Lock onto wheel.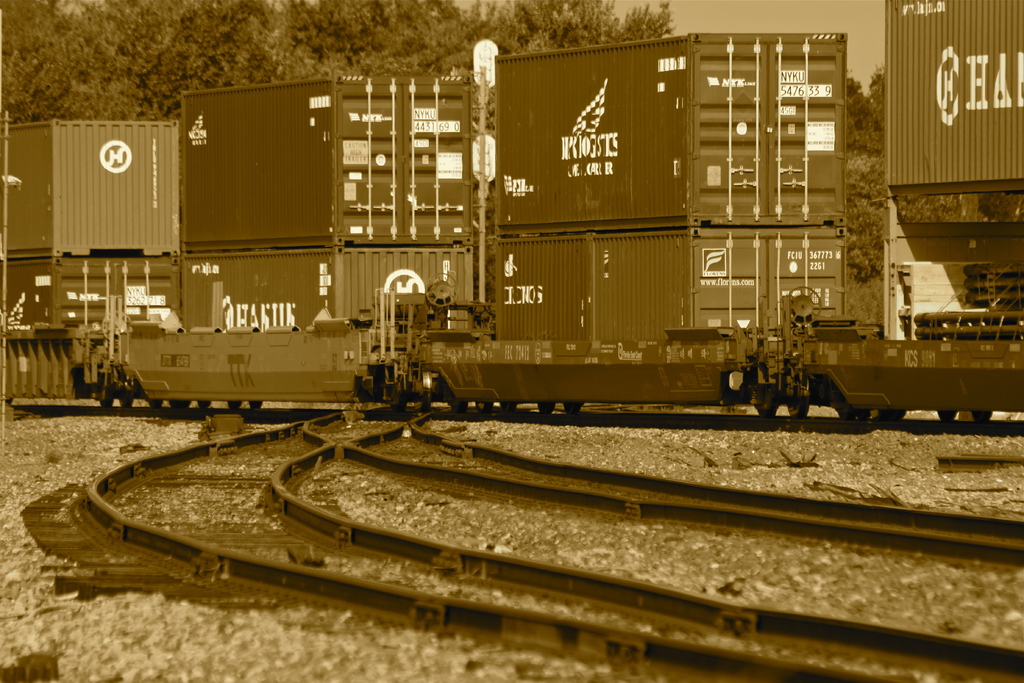
Locked: {"x1": 790, "y1": 288, "x2": 822, "y2": 327}.
